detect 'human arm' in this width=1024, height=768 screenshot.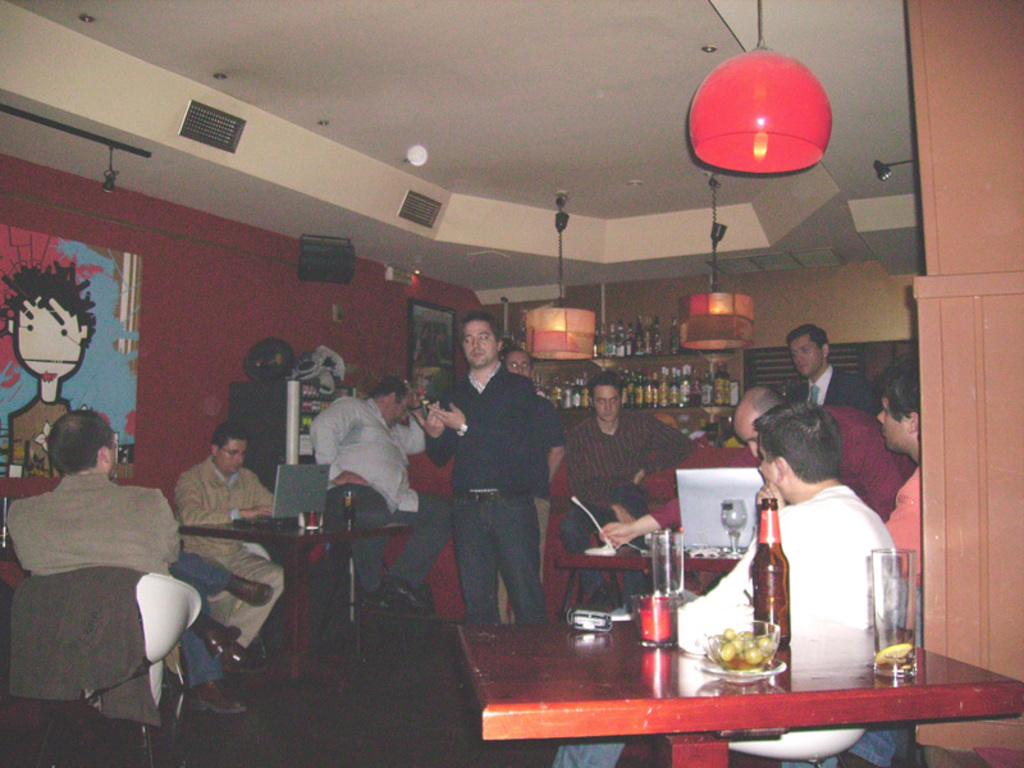
Detection: box=[631, 413, 700, 483].
